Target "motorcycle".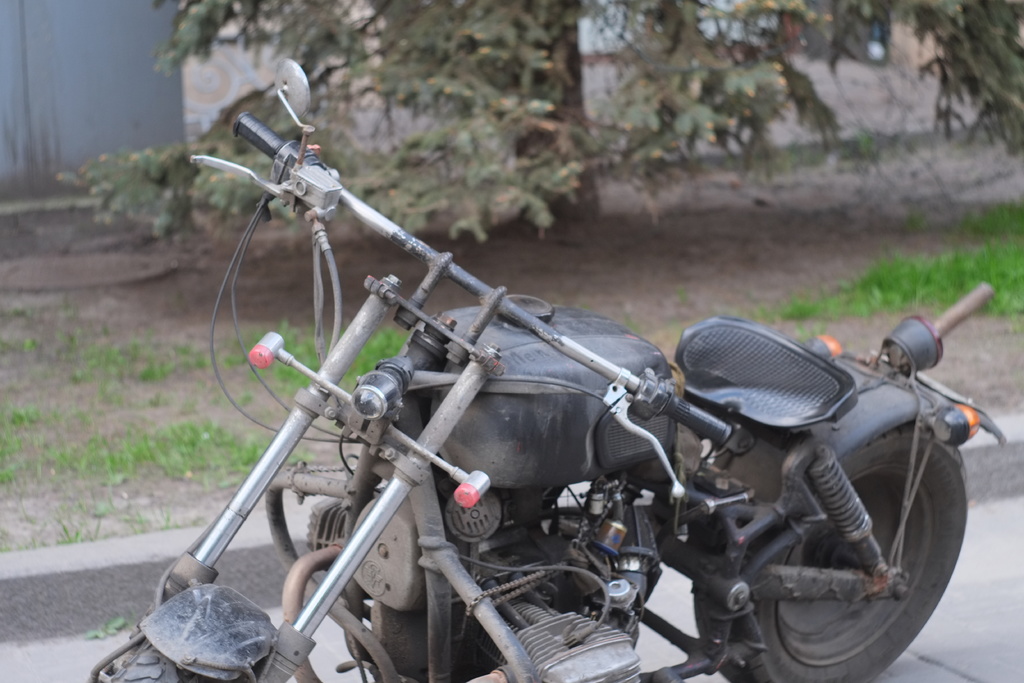
Target region: region(90, 53, 1007, 682).
